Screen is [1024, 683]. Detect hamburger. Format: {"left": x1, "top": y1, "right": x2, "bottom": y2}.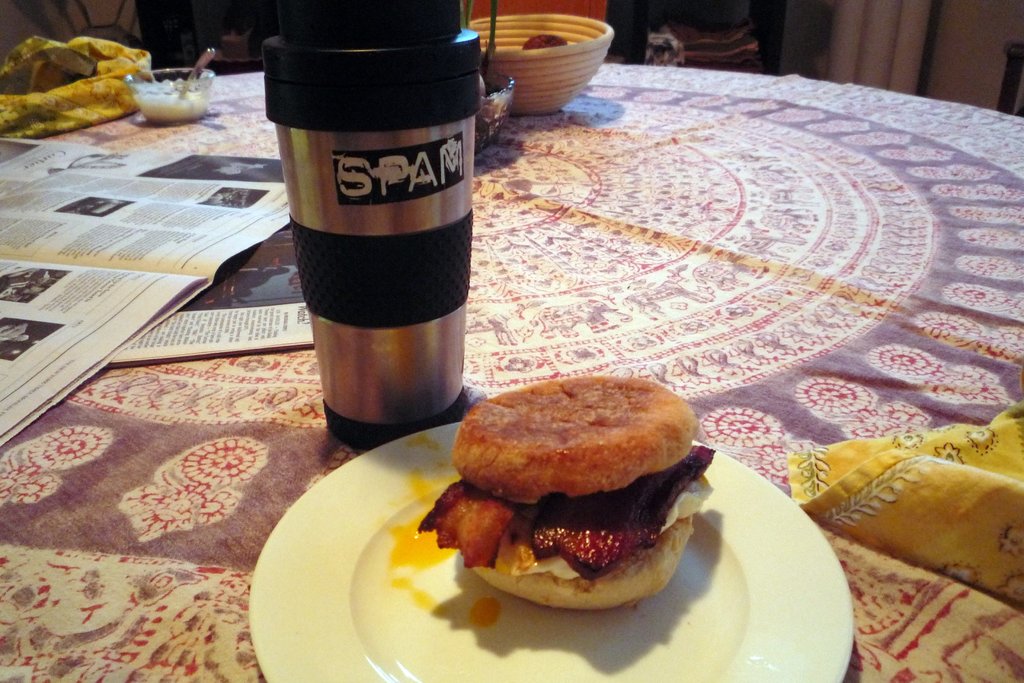
{"left": 420, "top": 372, "right": 715, "bottom": 616}.
